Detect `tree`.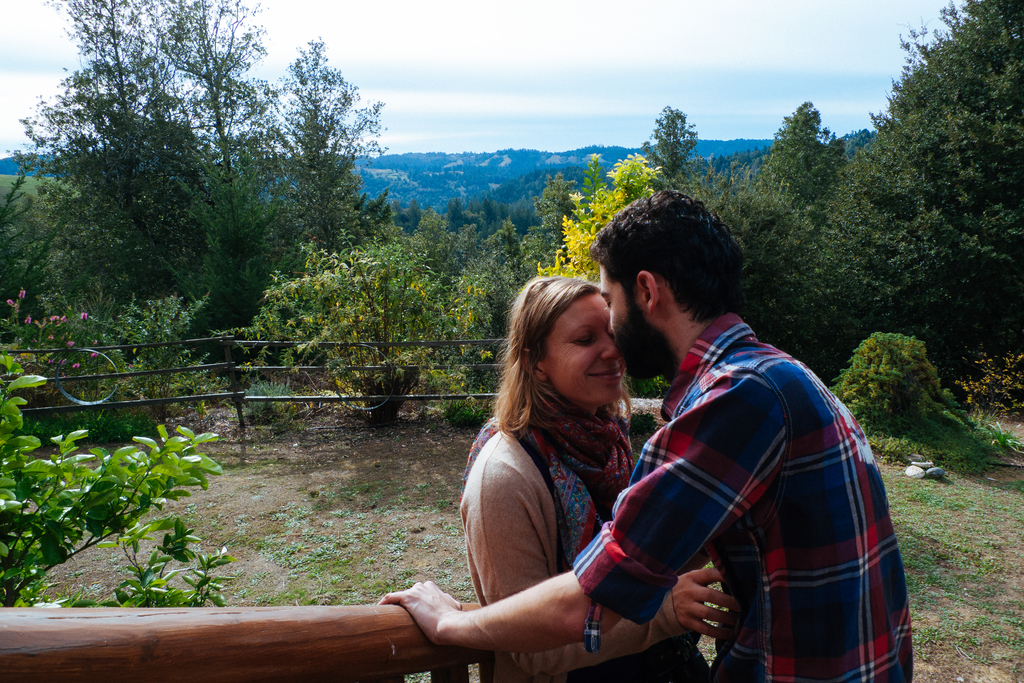
Detected at 0:0:401:367.
